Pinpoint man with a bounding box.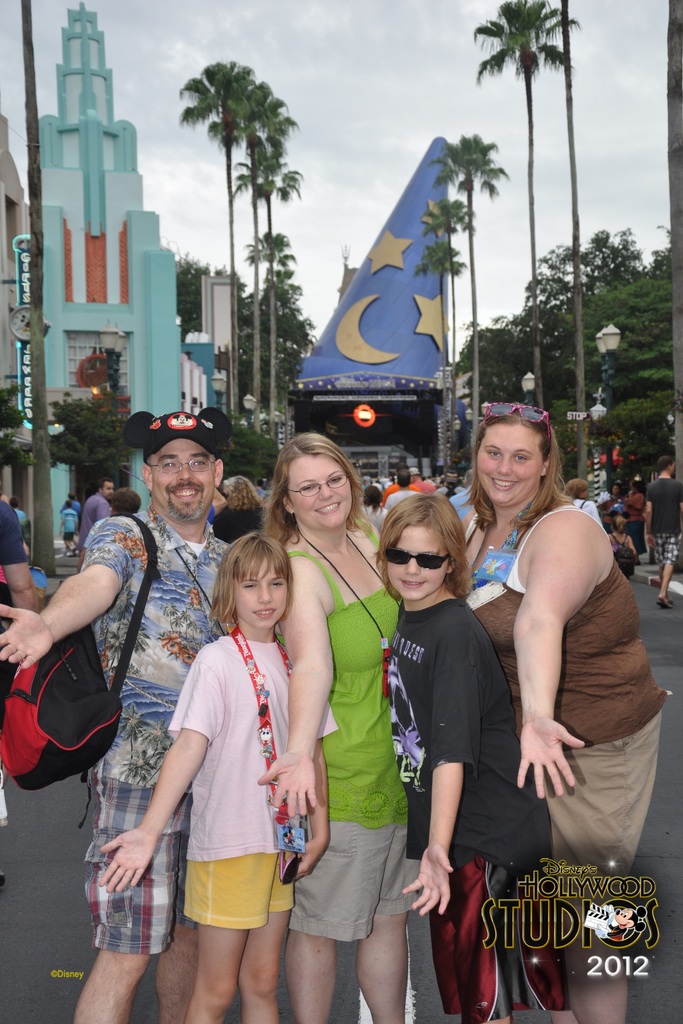
<region>384, 468, 415, 511</region>.
